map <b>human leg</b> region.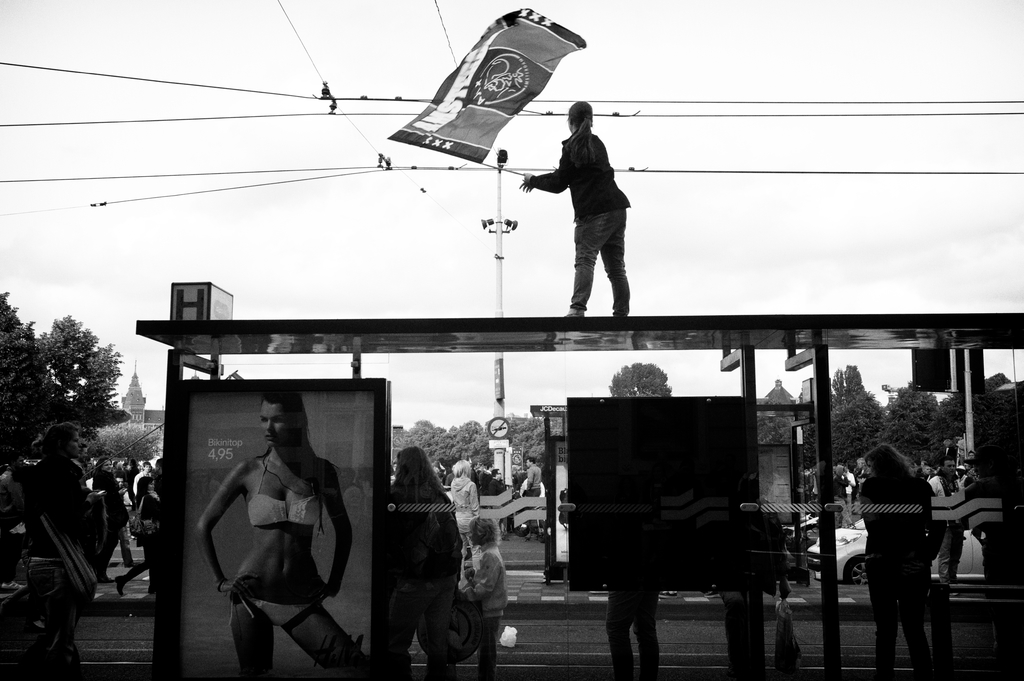
Mapped to (x1=122, y1=522, x2=135, y2=561).
